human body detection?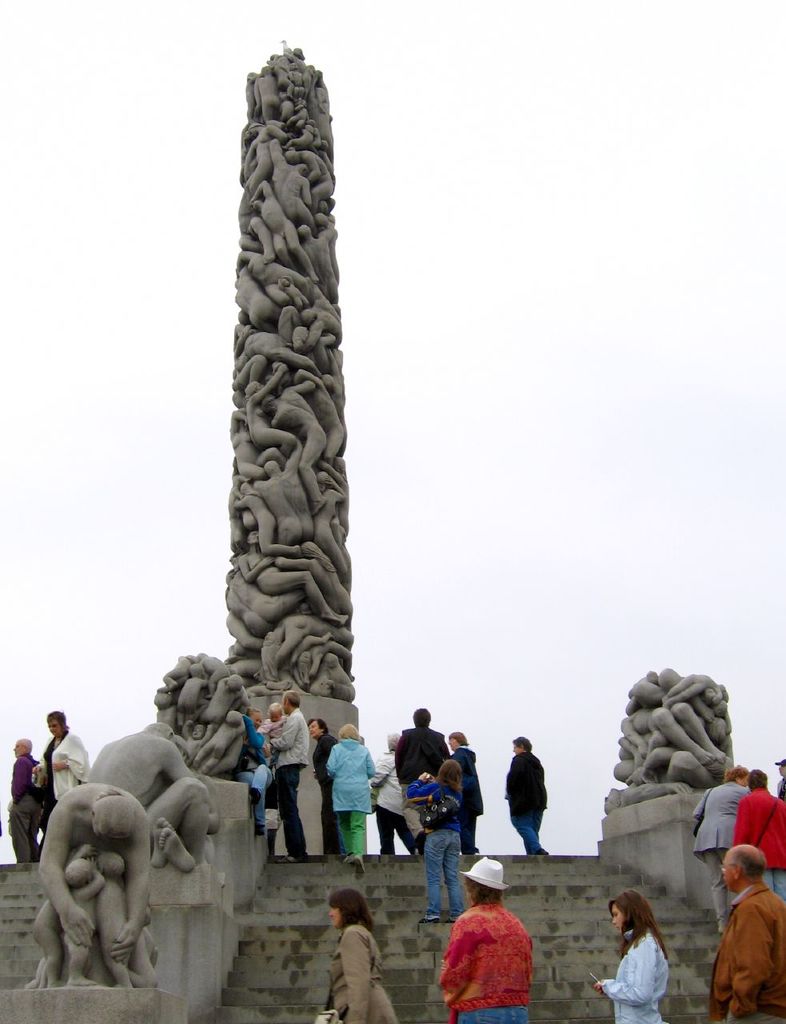
detection(441, 749, 478, 854)
